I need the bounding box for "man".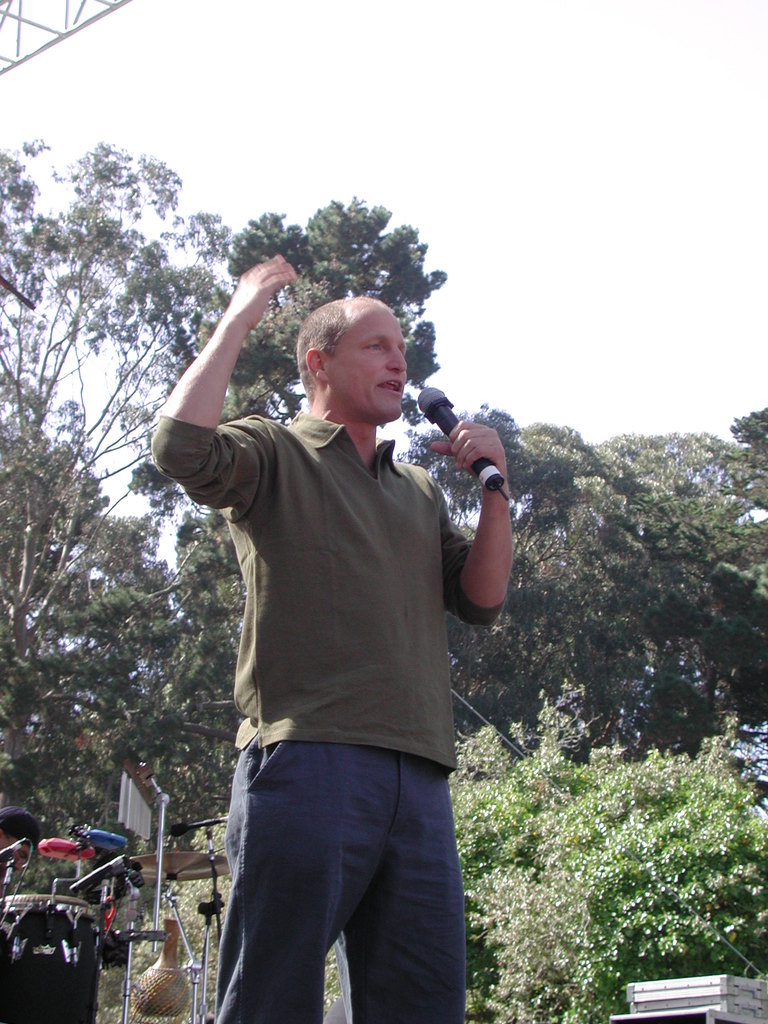
Here it is: box(0, 803, 44, 895).
